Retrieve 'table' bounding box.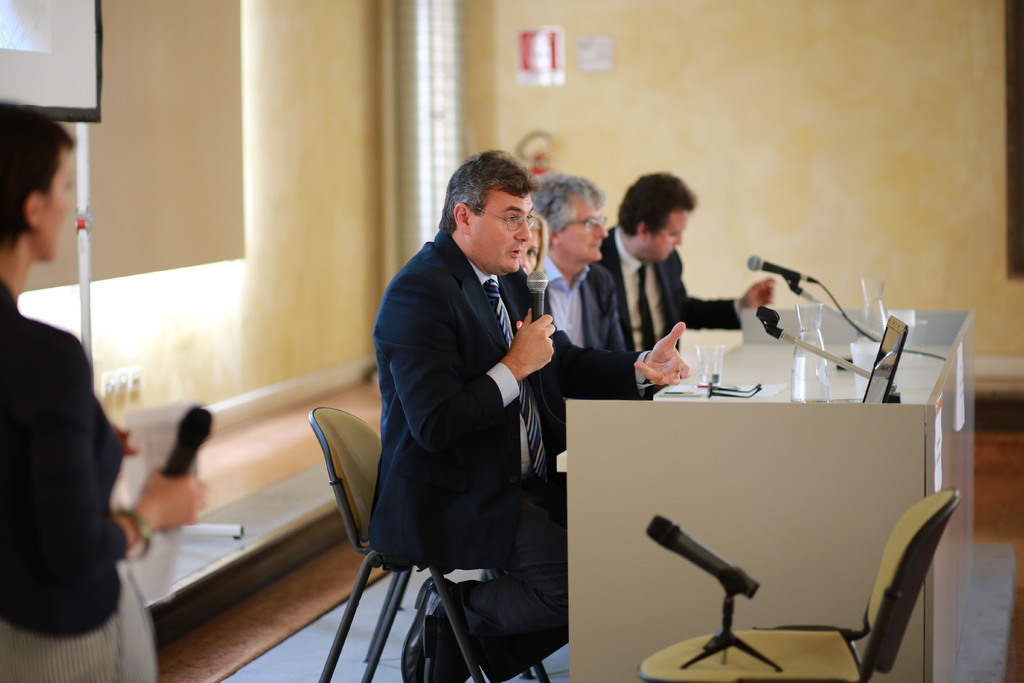
Bounding box: box=[566, 300, 980, 682].
